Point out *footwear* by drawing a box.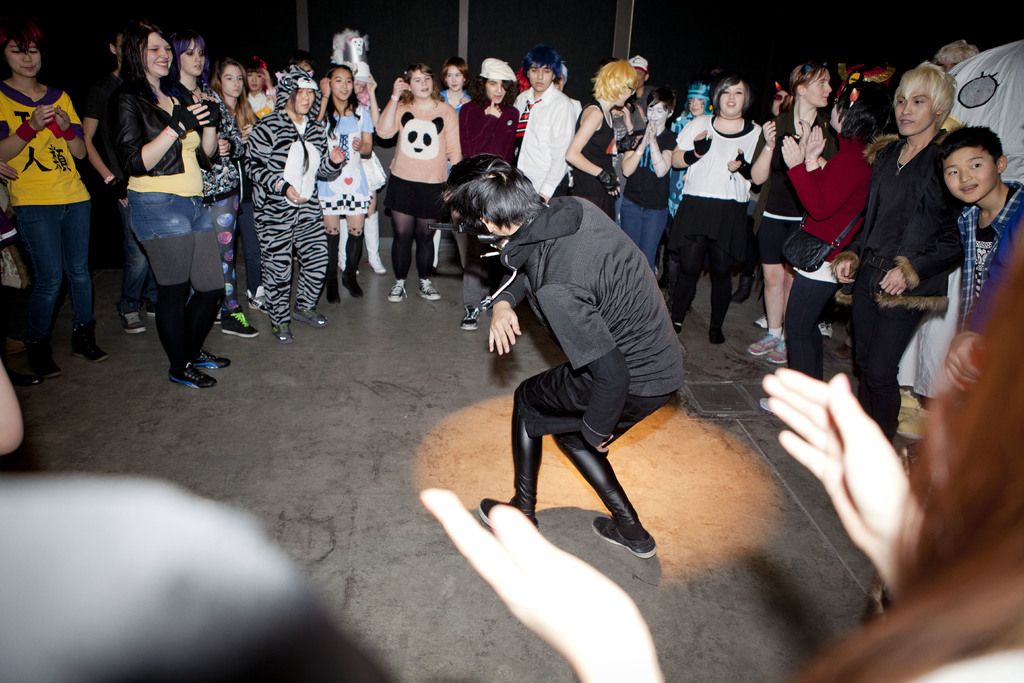
l=192, t=348, r=231, b=372.
